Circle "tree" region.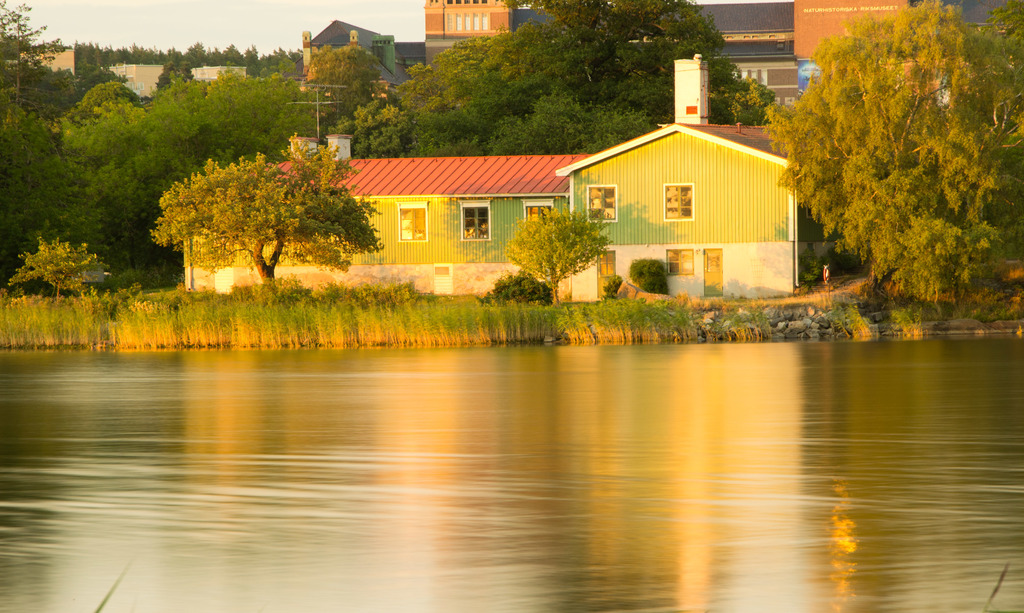
Region: <region>613, 27, 785, 124</region>.
